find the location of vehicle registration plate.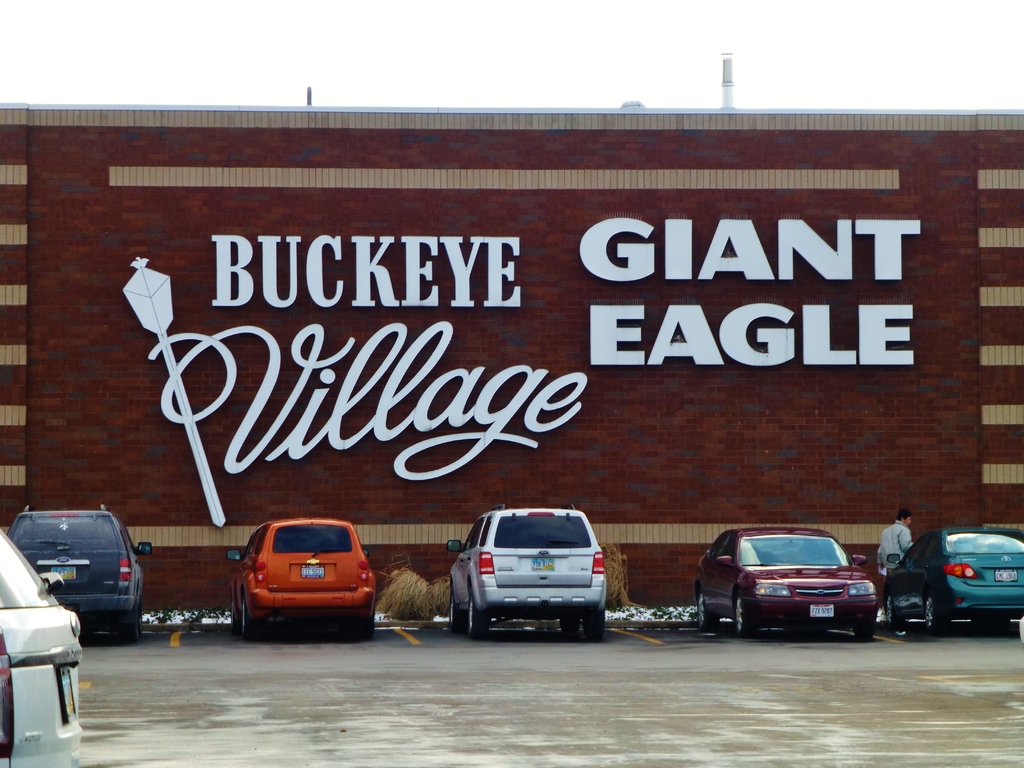
Location: select_region(533, 559, 554, 570).
